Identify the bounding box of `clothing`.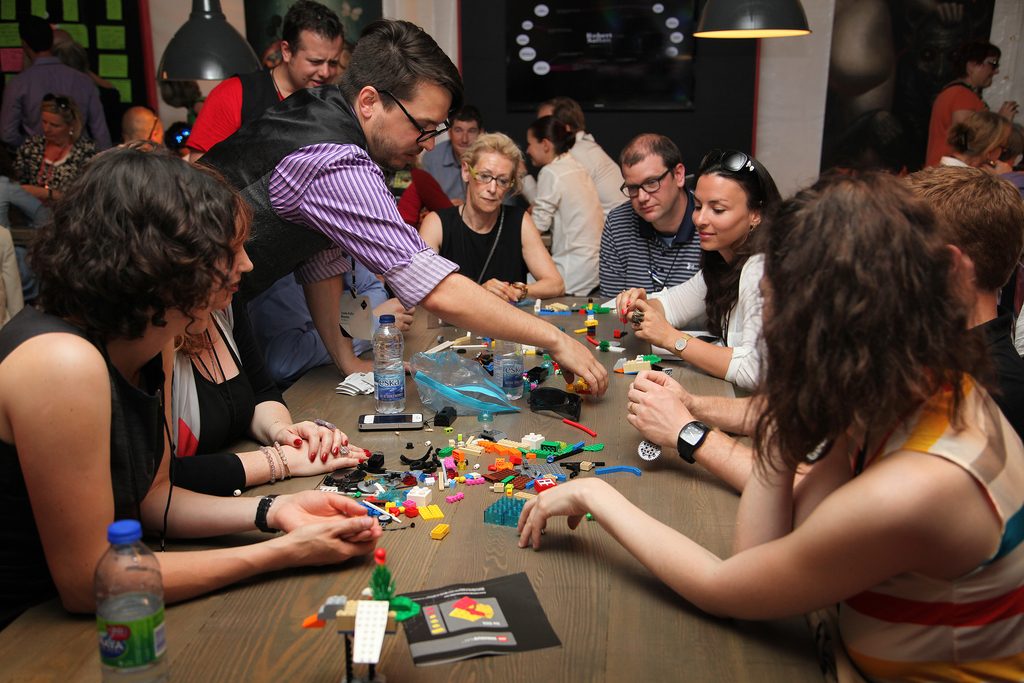
bbox=[566, 130, 639, 215].
